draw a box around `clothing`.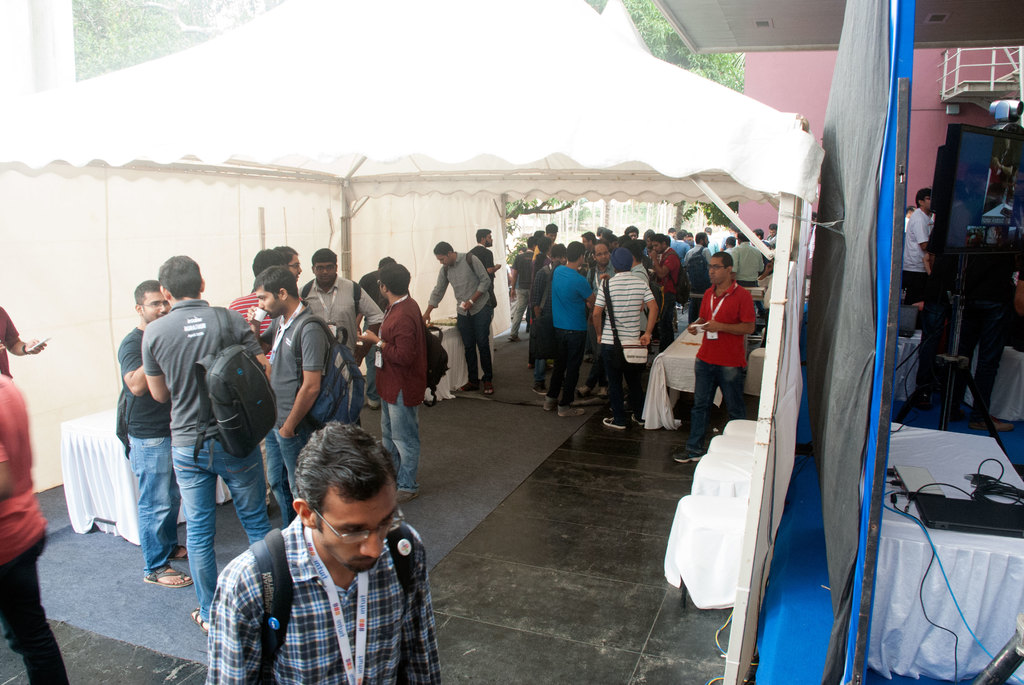
rect(426, 249, 493, 390).
